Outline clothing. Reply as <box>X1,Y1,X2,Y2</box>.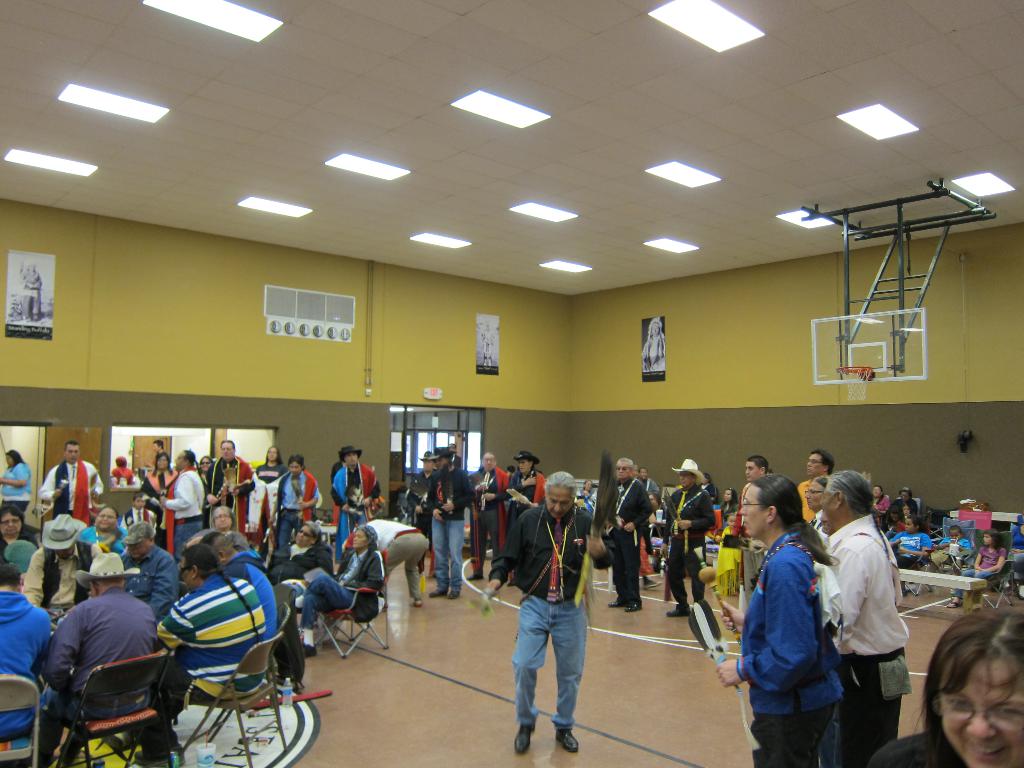
<box>73,522,131,554</box>.
